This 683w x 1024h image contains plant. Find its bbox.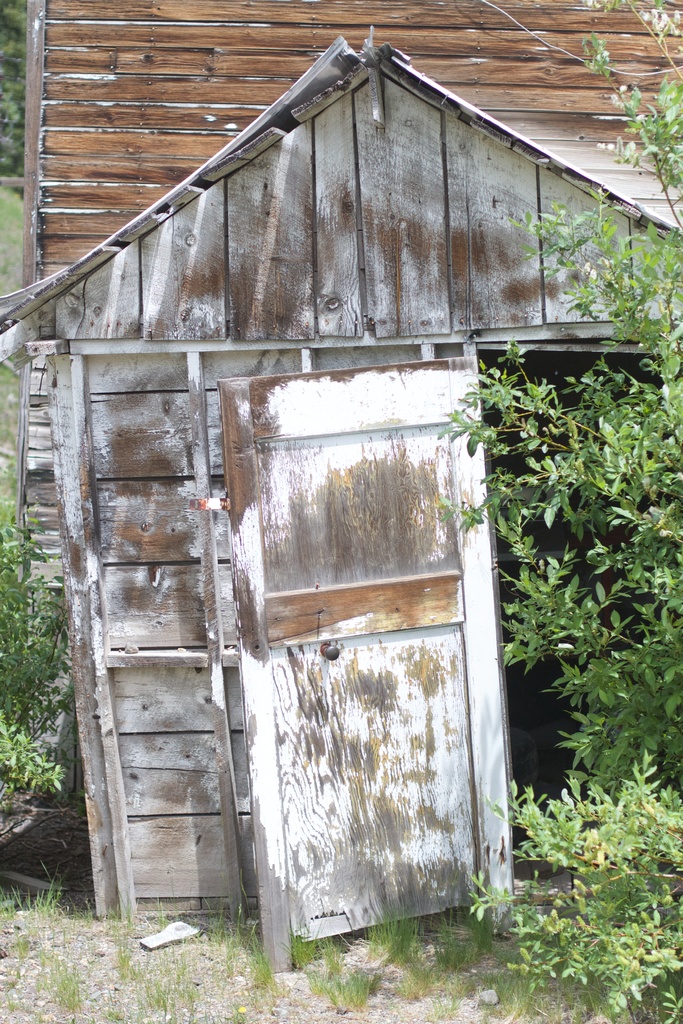
(x1=167, y1=946, x2=193, y2=1005).
